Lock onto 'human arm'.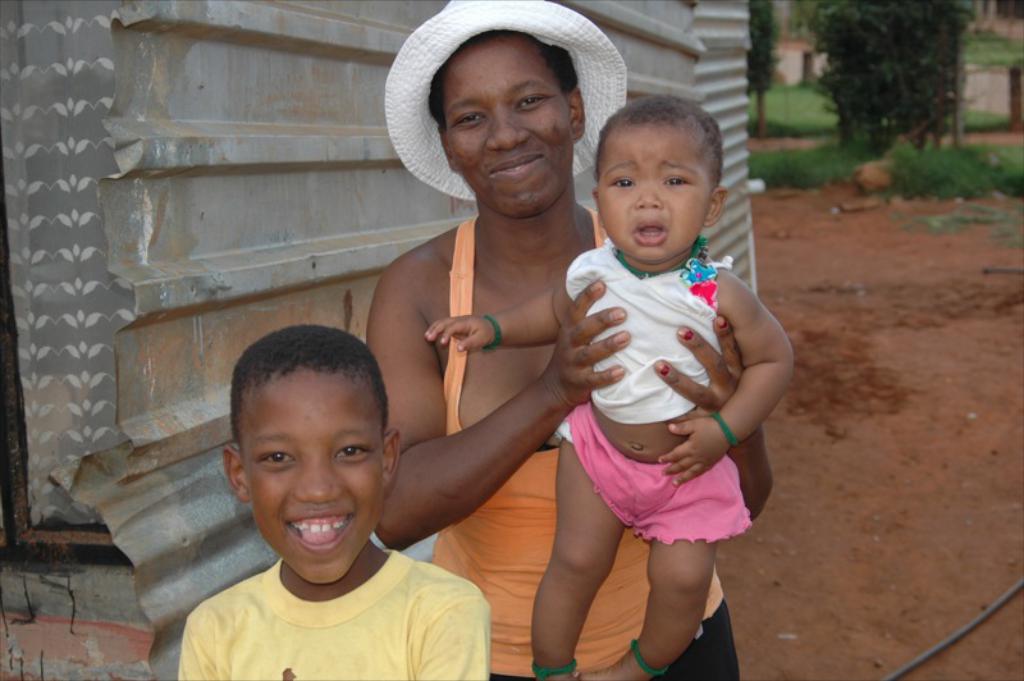
Locked: rect(657, 271, 795, 488).
